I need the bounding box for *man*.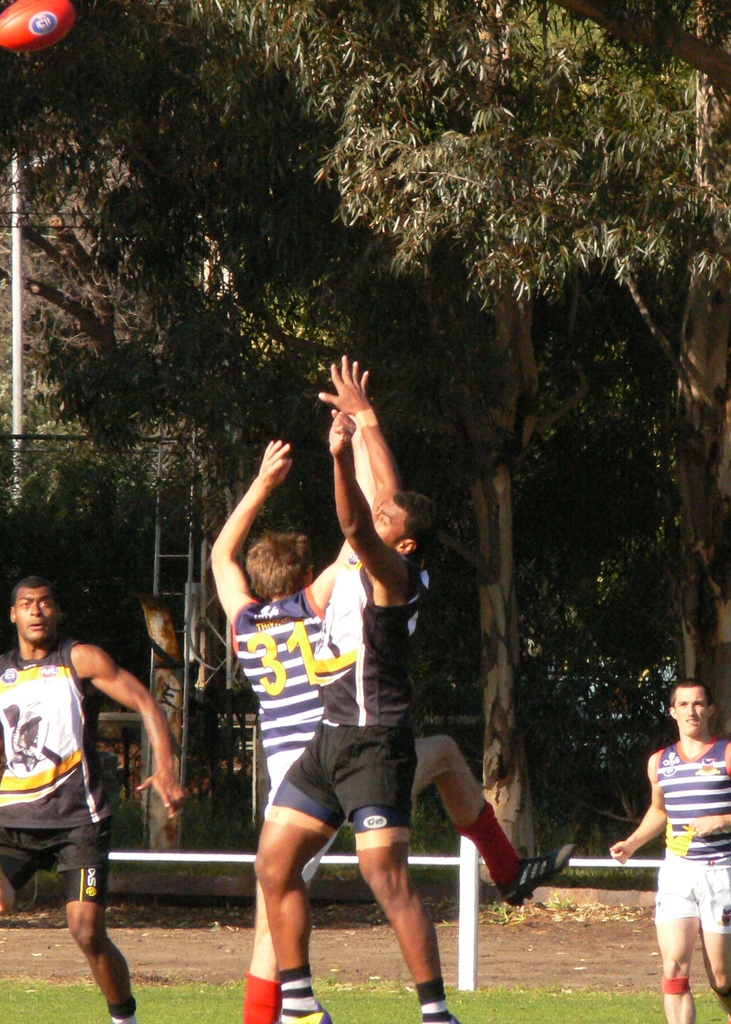
Here it is: x1=607 y1=683 x2=730 y2=1023.
